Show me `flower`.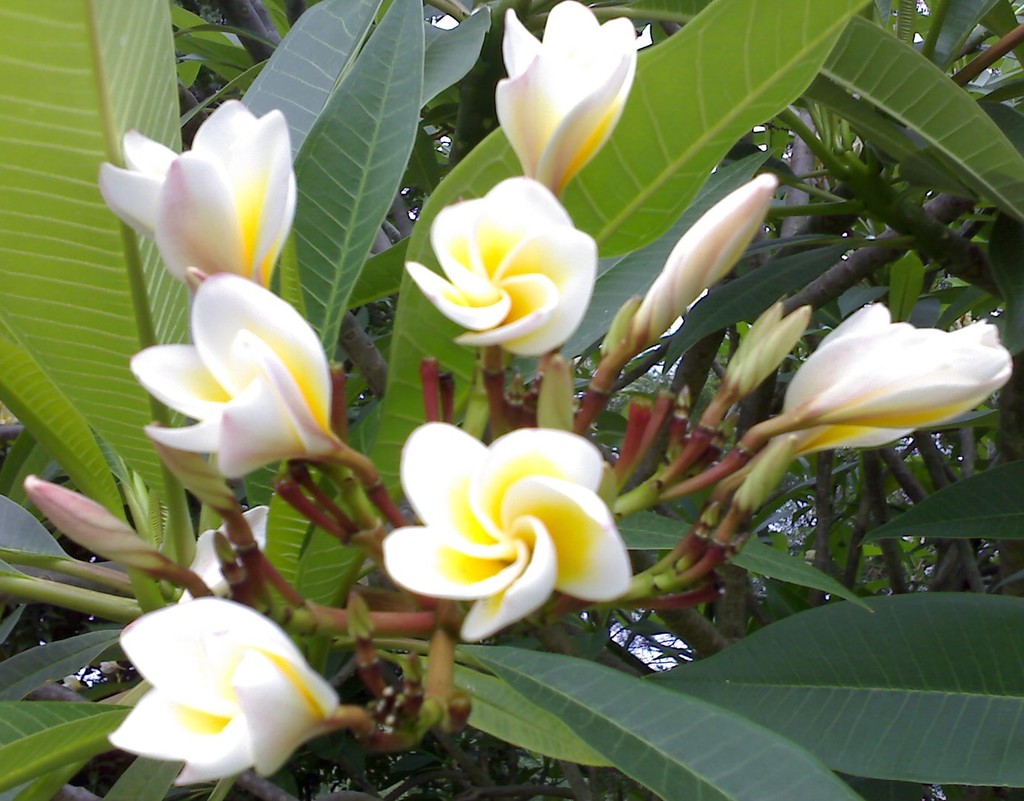
`flower` is here: <region>404, 172, 607, 357</region>.
